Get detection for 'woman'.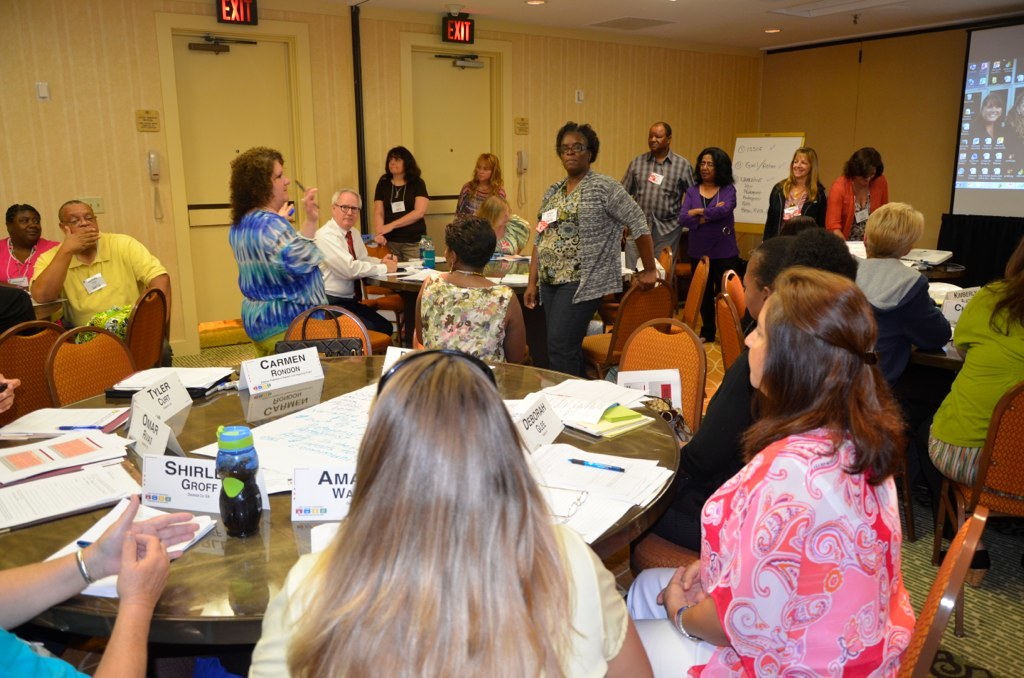
Detection: {"x1": 374, "y1": 148, "x2": 428, "y2": 261}.
